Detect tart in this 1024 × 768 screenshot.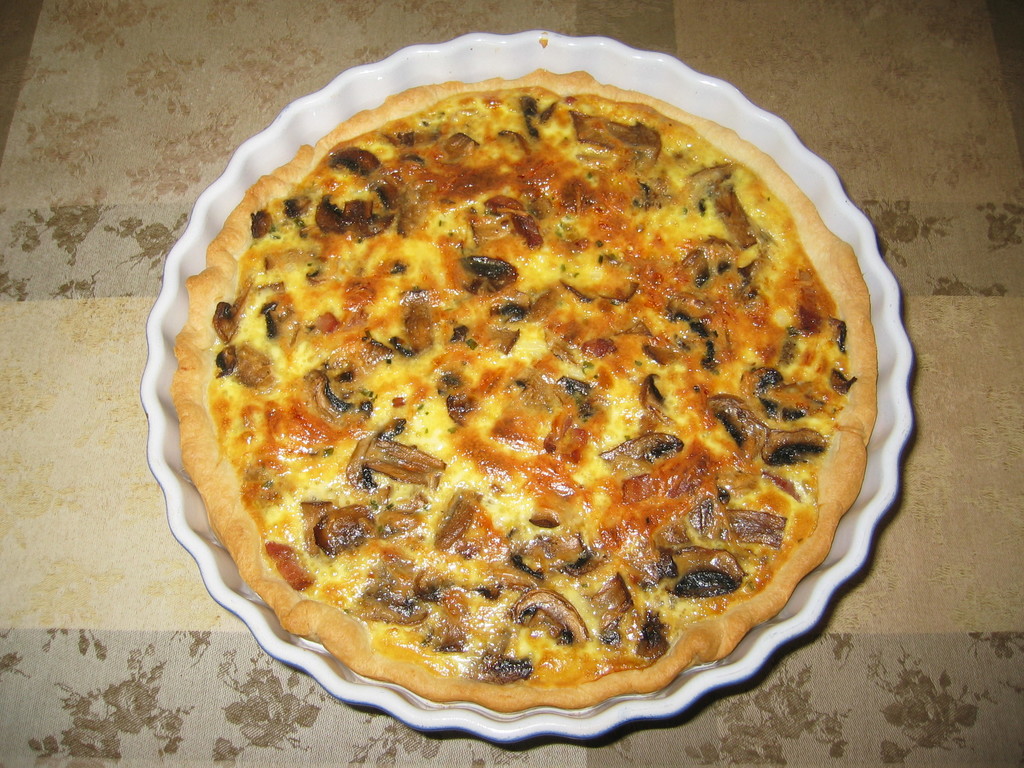
Detection: box=[170, 65, 881, 711].
